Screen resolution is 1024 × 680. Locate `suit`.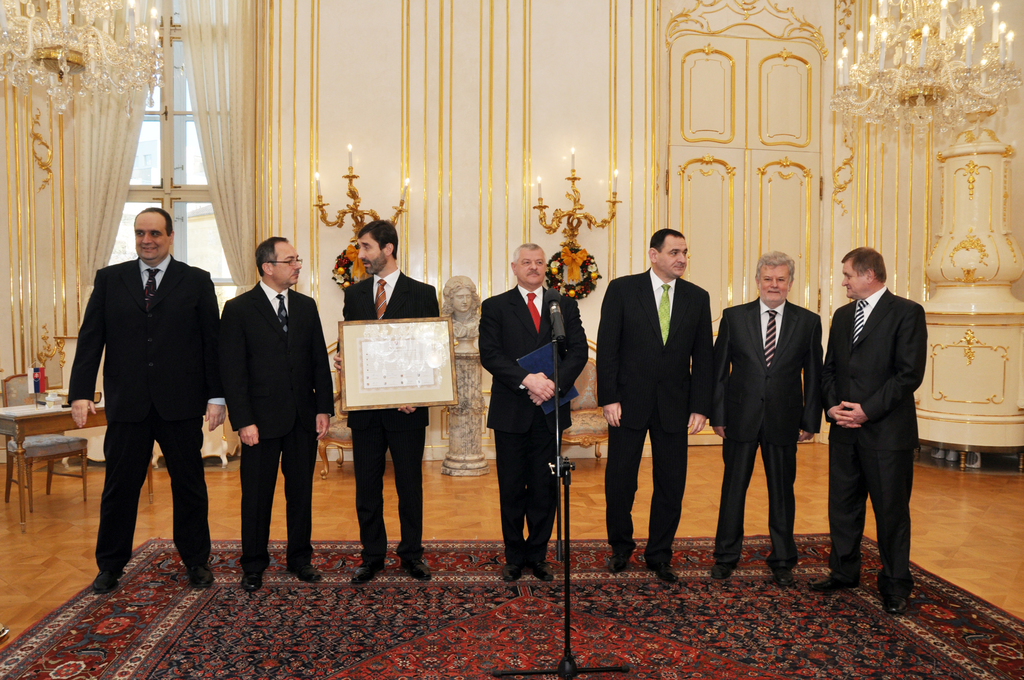
box=[64, 256, 224, 564].
